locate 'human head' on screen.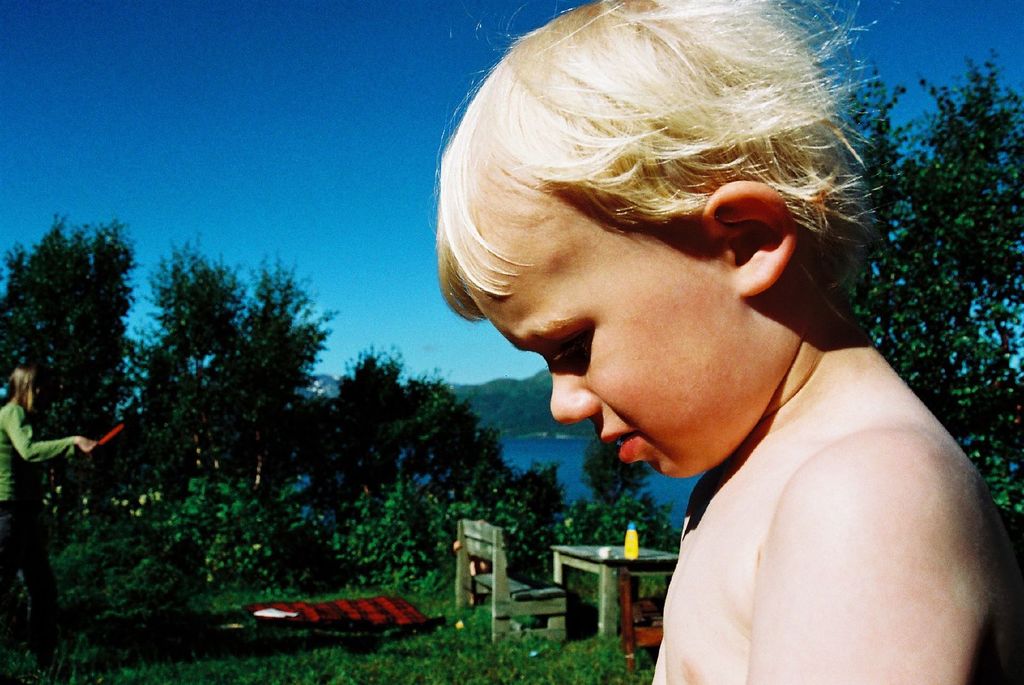
On screen at left=435, top=0, right=879, bottom=482.
